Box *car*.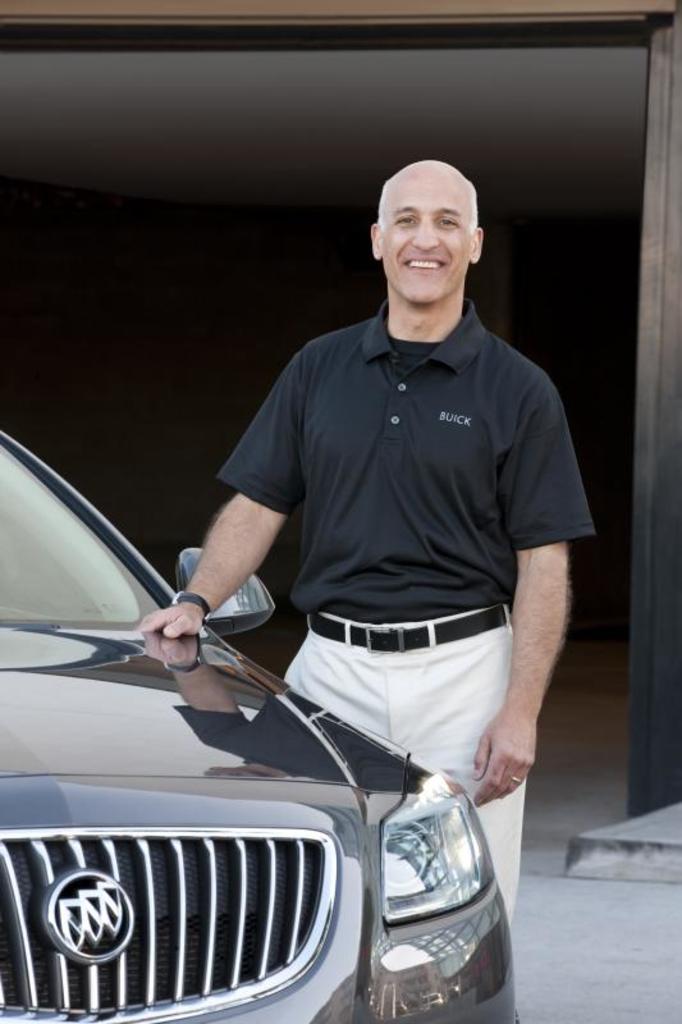
l=0, t=424, r=526, b=1023.
